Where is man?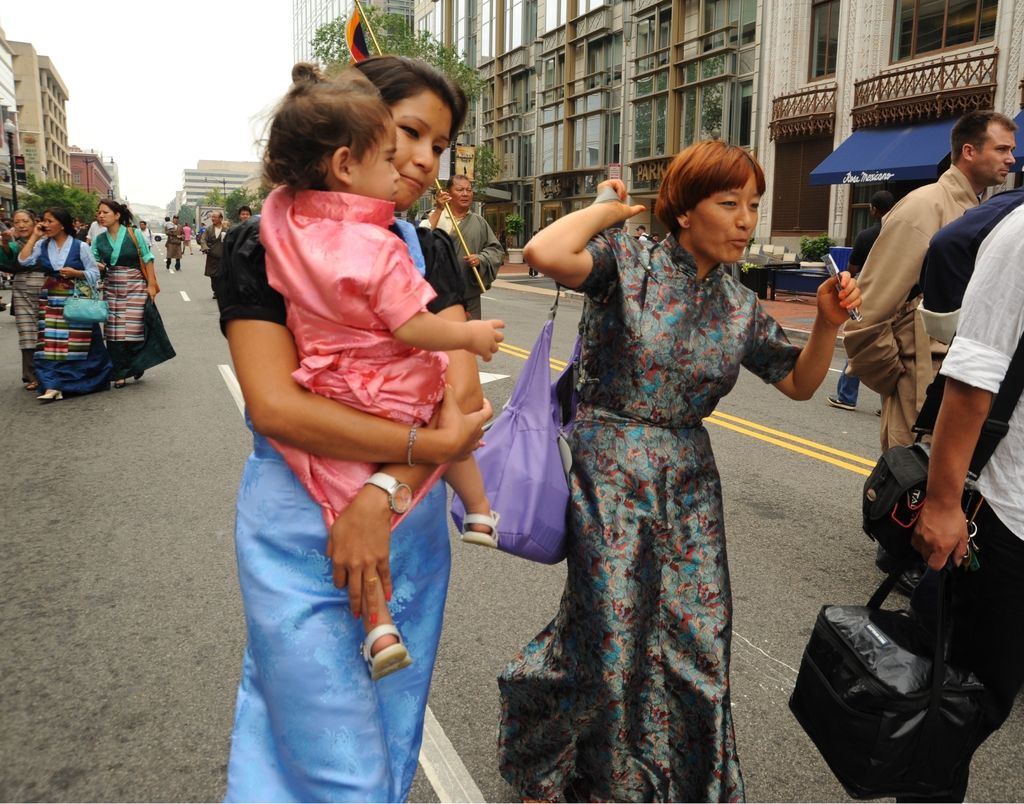
rect(774, 190, 1023, 803).
